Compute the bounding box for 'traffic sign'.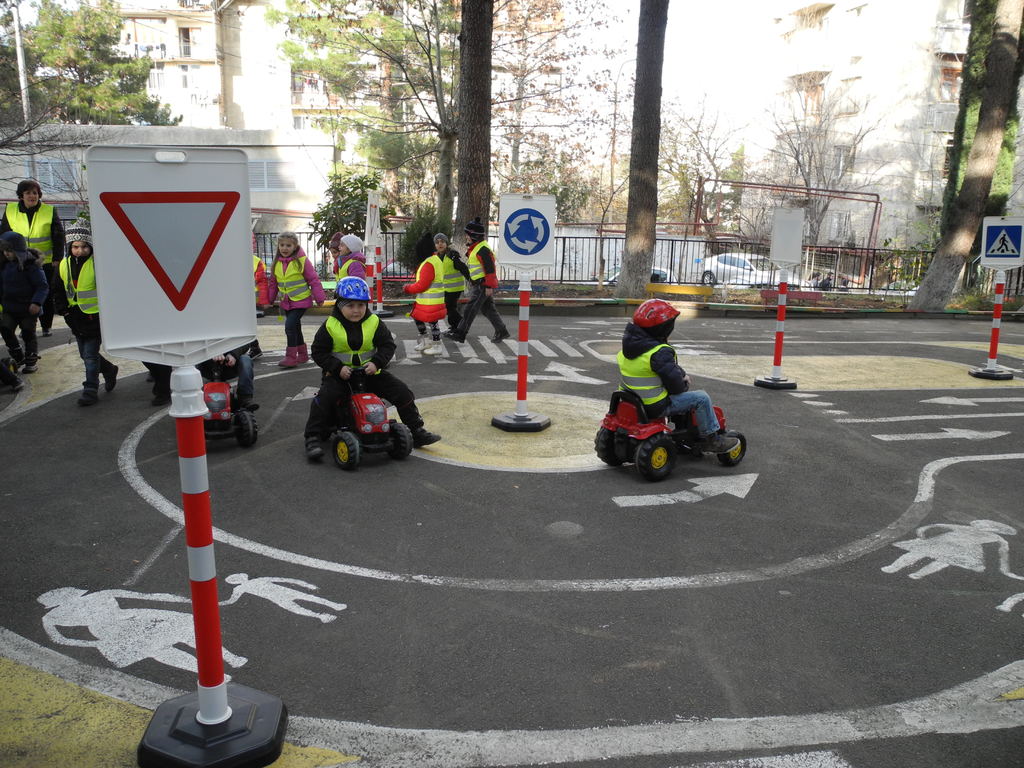
{"left": 82, "top": 144, "right": 260, "bottom": 364}.
